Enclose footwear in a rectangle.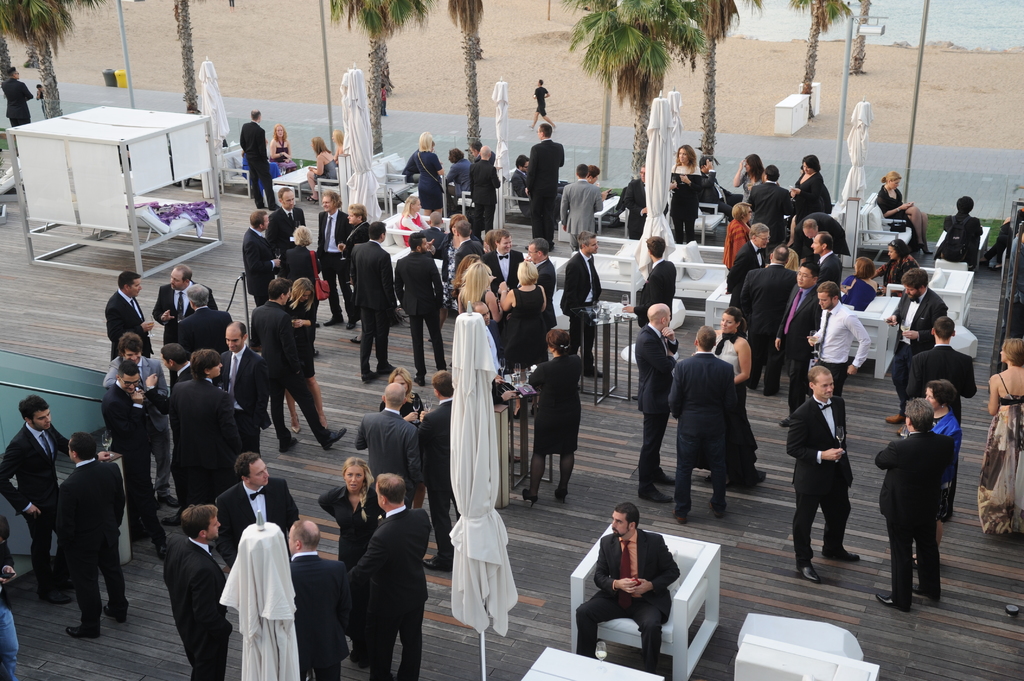
locate(795, 559, 820, 583).
